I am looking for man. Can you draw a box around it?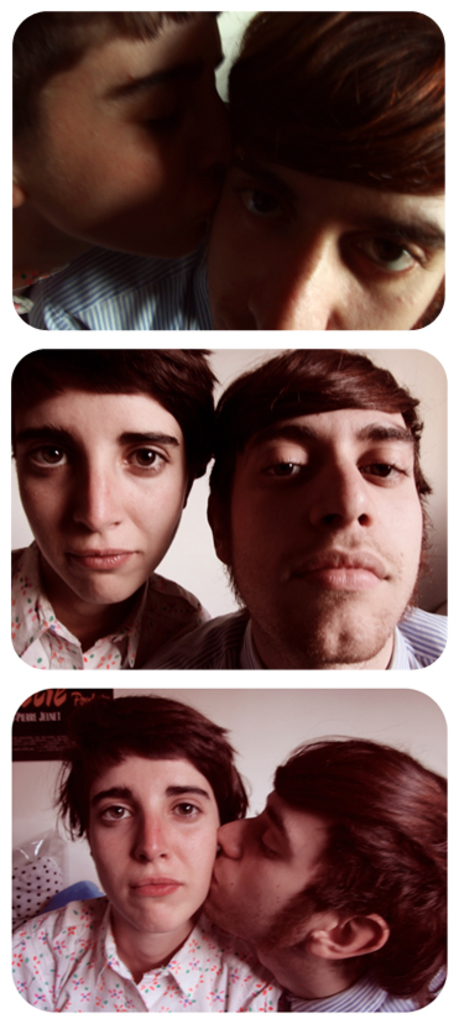
Sure, the bounding box is (x1=202, y1=737, x2=449, y2=1012).
